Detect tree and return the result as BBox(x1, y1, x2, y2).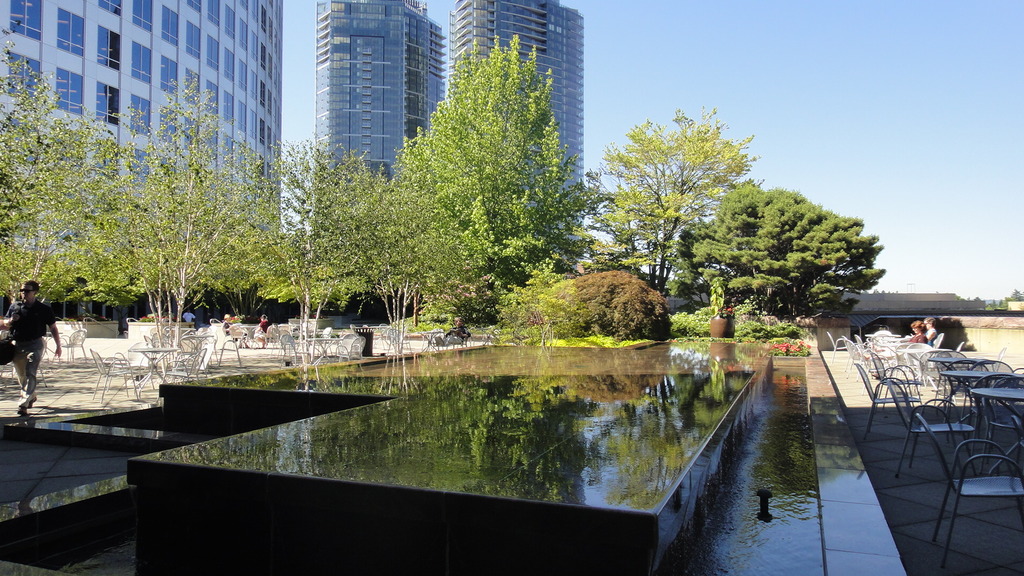
BBox(572, 101, 767, 320).
